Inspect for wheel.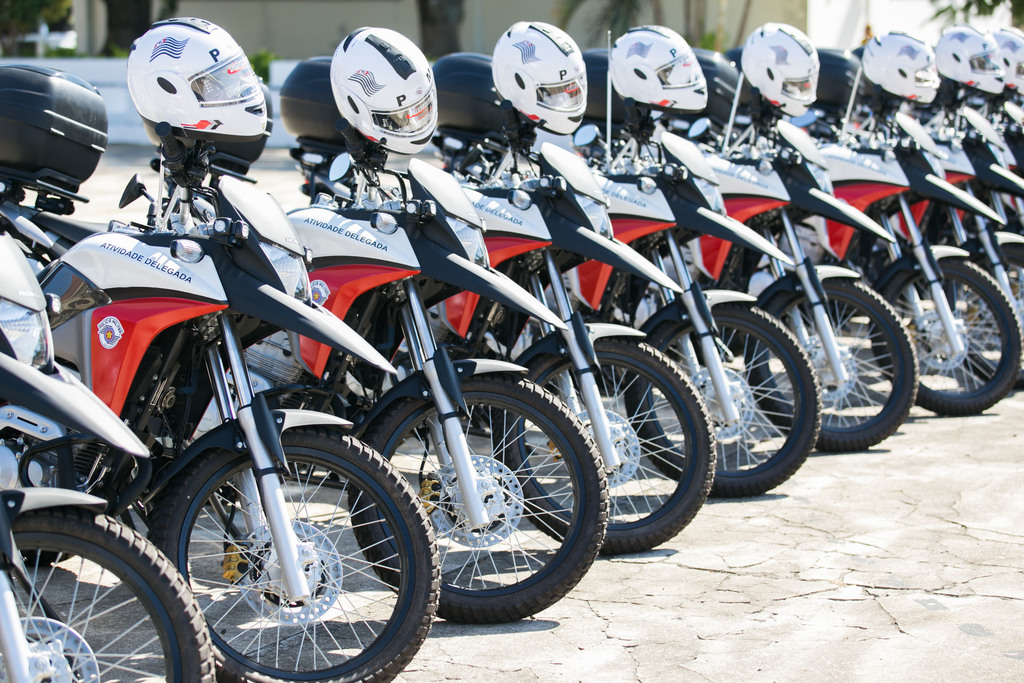
Inspection: left=0, top=505, right=220, bottom=682.
